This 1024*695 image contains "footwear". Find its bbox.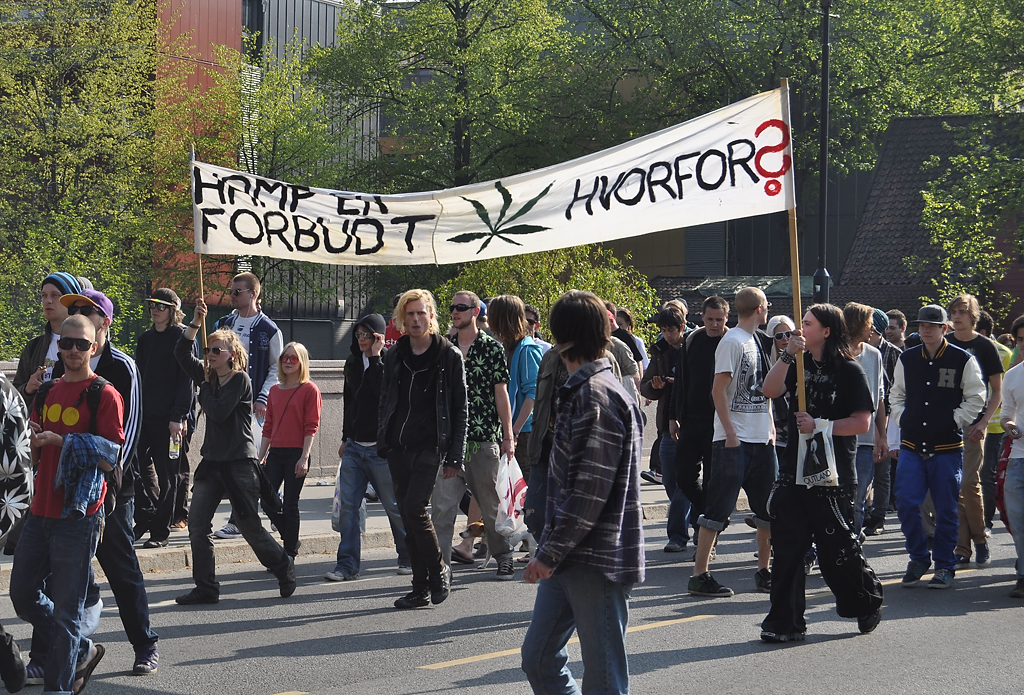
box=[938, 565, 950, 586].
